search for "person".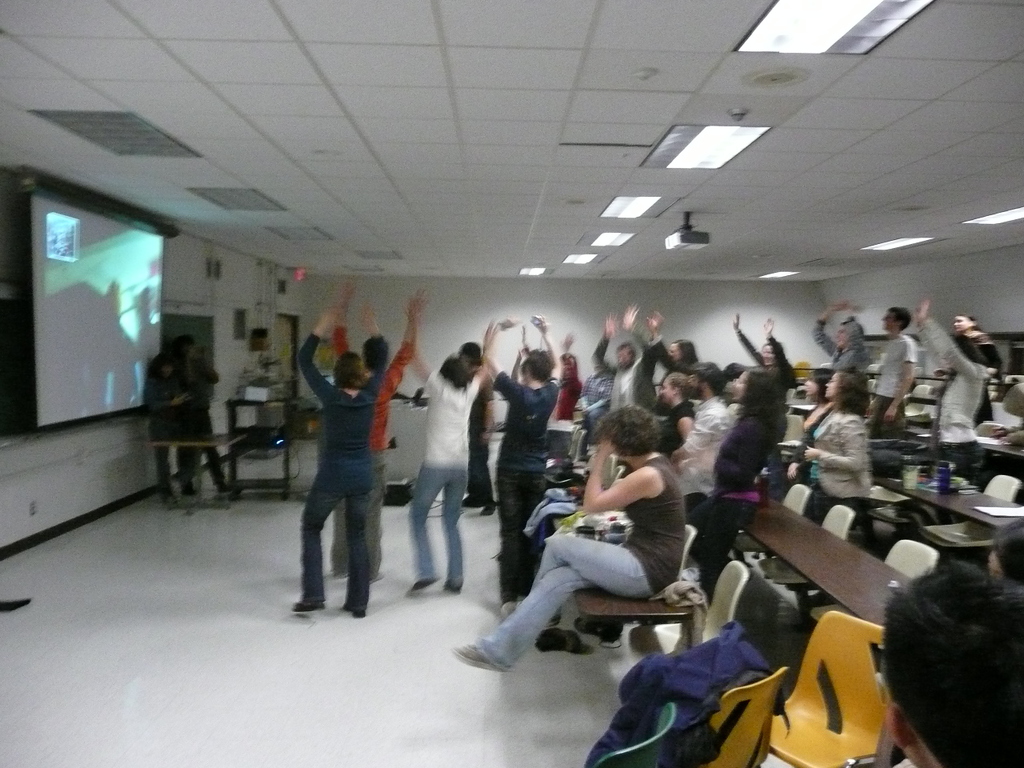
Found at 578 303 615 467.
